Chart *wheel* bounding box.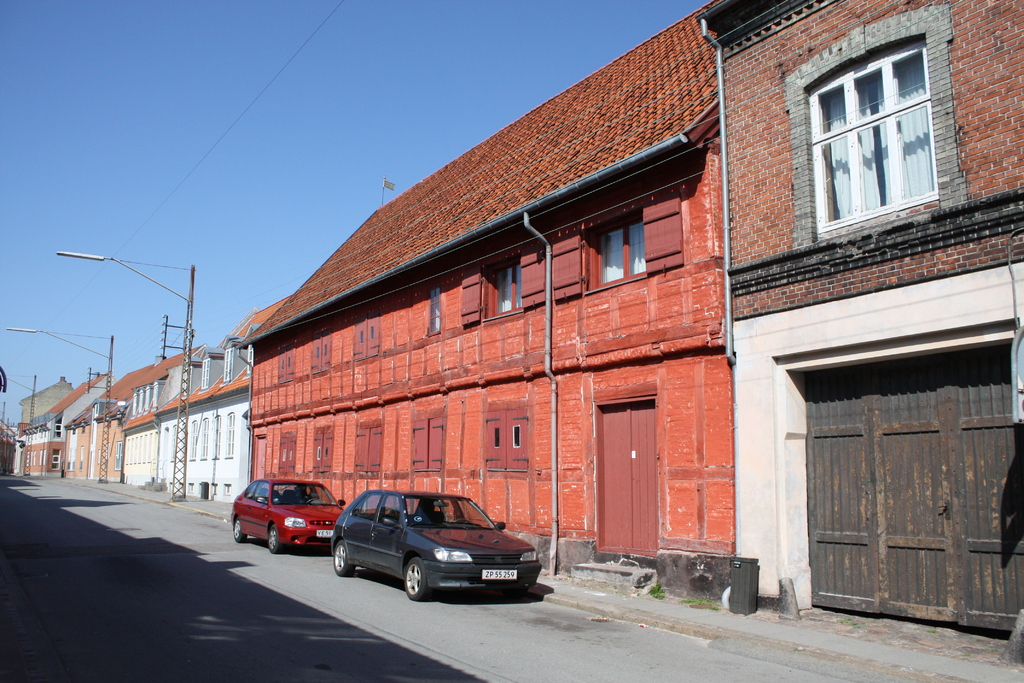
Charted: (left=266, top=525, right=287, bottom=553).
